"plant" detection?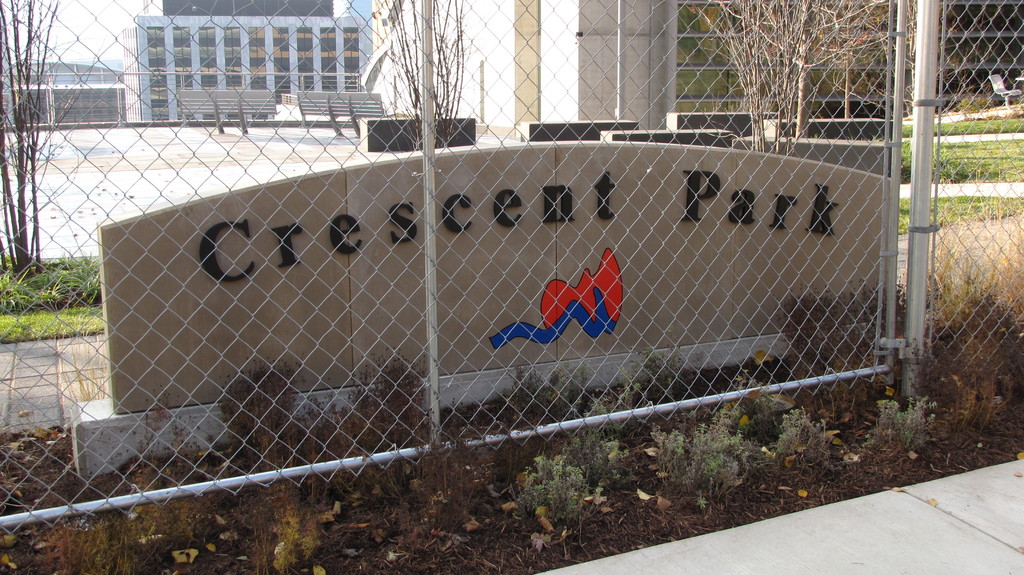
select_region(855, 388, 945, 467)
